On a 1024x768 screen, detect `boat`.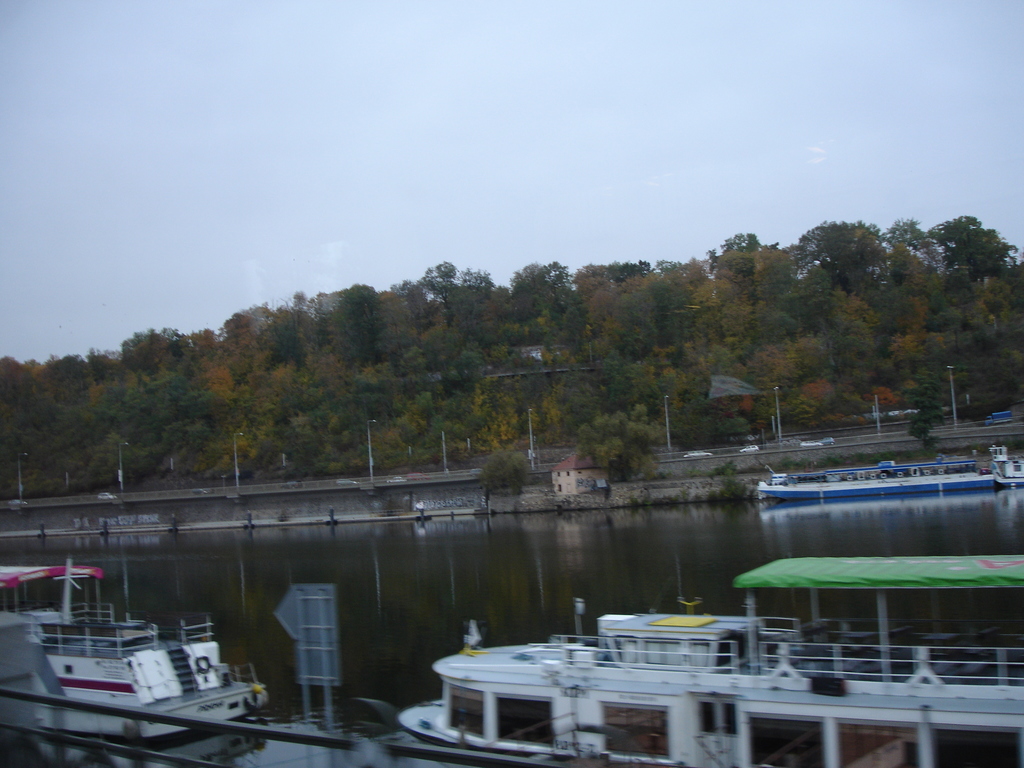
left=771, top=458, right=994, bottom=513.
